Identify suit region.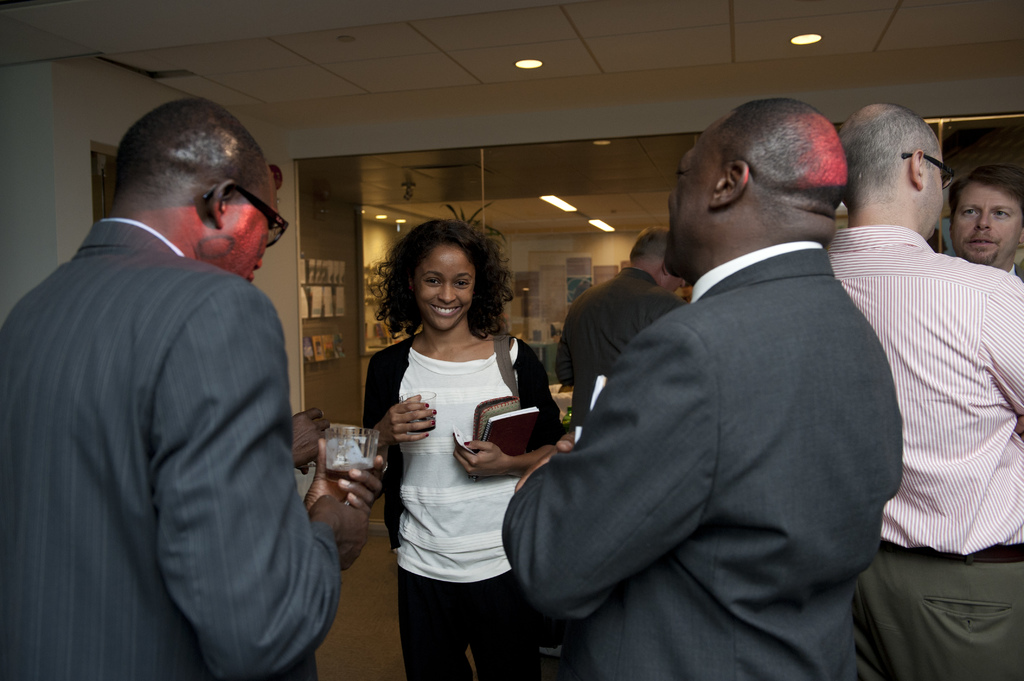
Region: box(504, 241, 902, 680).
